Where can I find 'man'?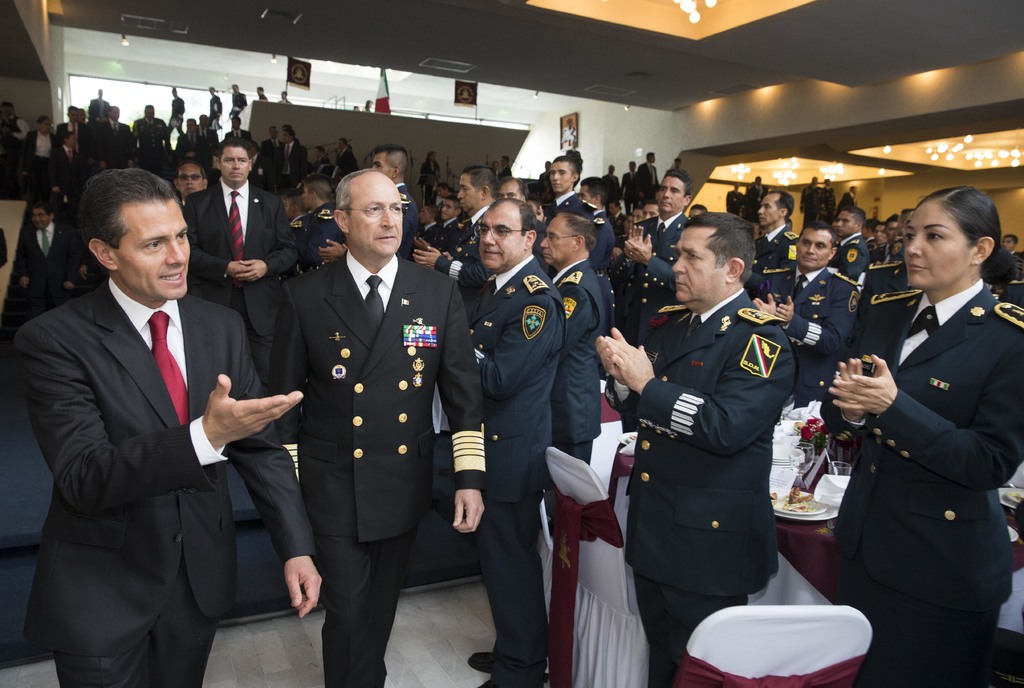
You can find it at x1=755, y1=223, x2=855, y2=401.
